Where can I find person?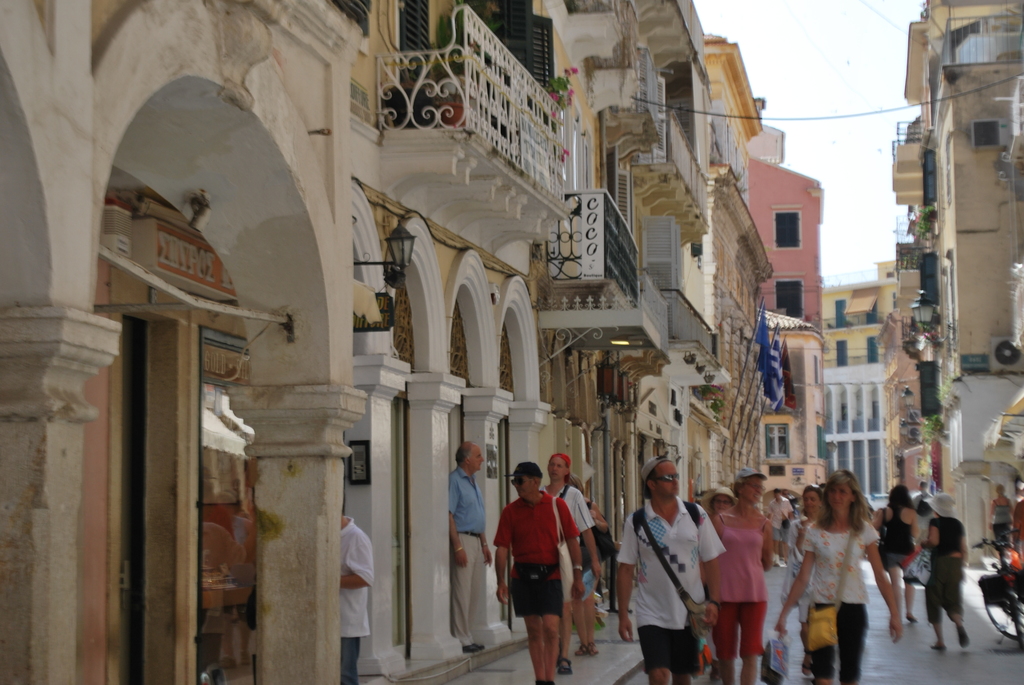
You can find it at detection(443, 439, 493, 652).
